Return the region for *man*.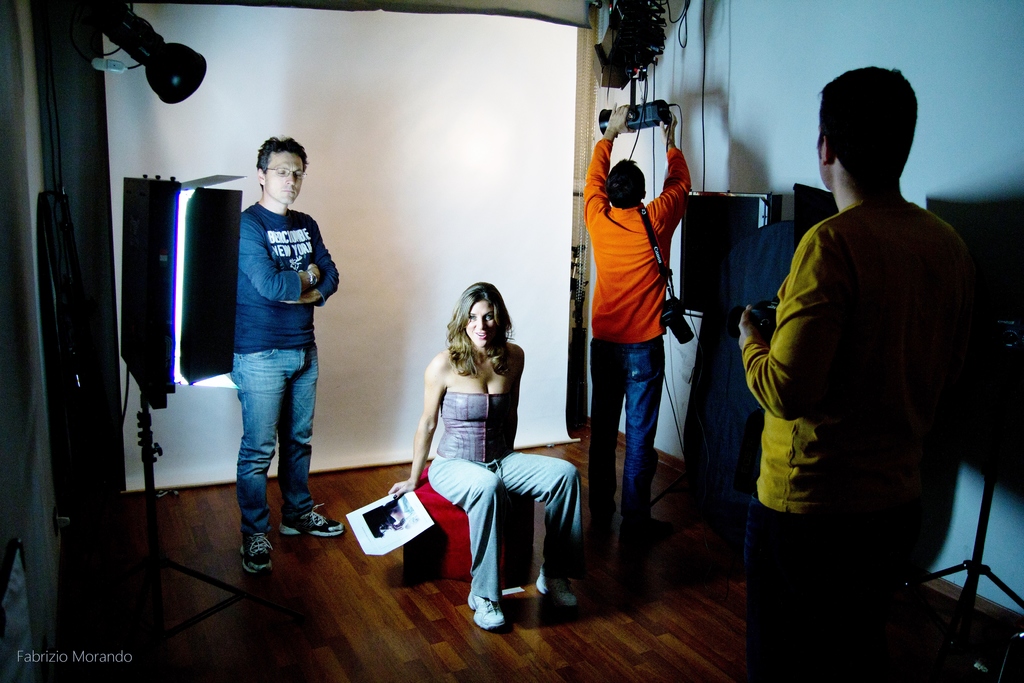
BBox(582, 97, 692, 598).
